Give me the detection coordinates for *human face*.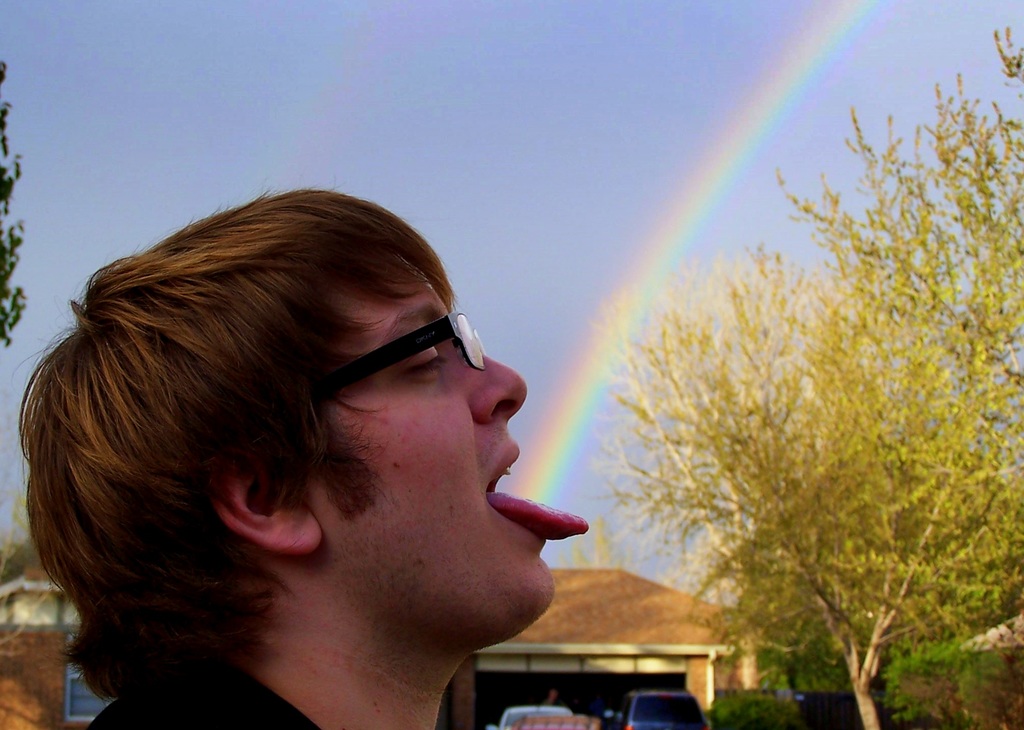
[x1=312, y1=248, x2=591, y2=655].
